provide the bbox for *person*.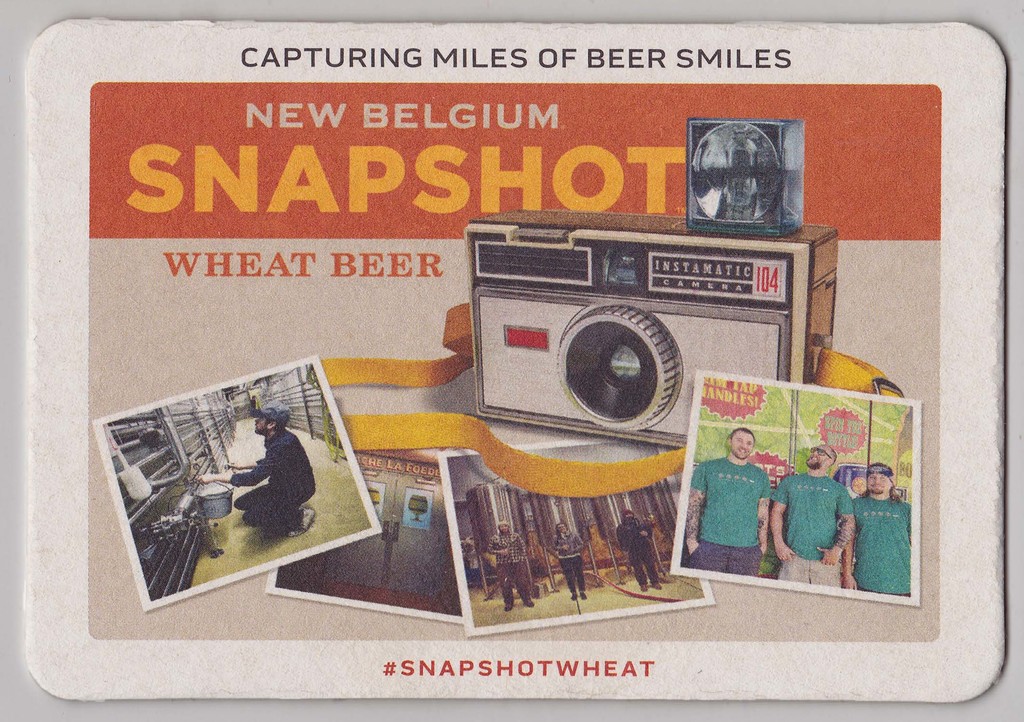
839,461,910,596.
